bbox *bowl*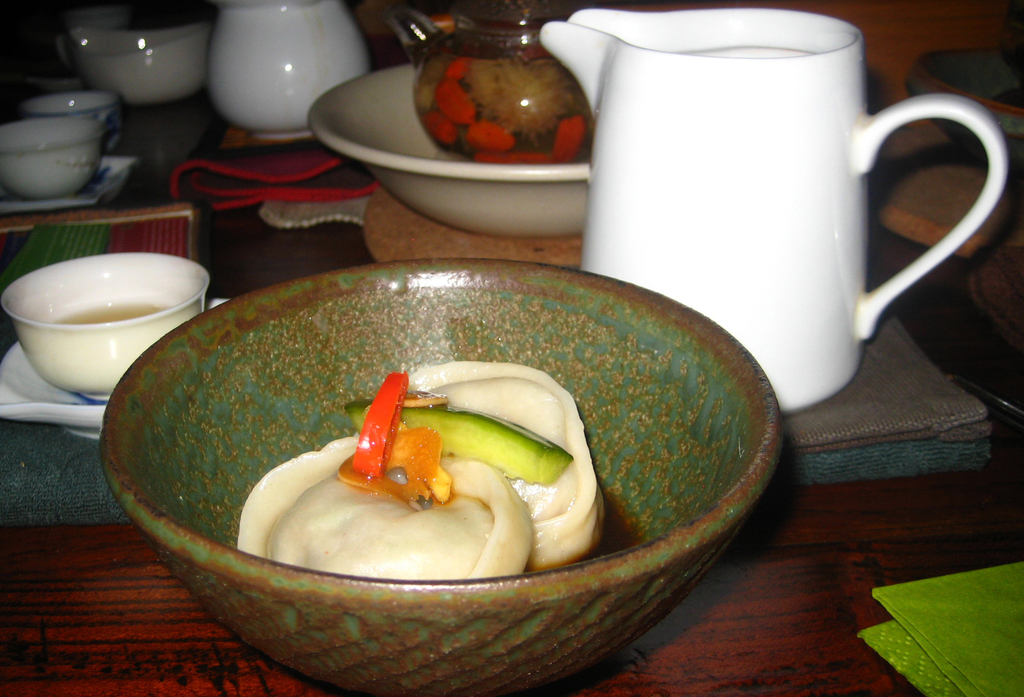
locate(1, 249, 209, 403)
